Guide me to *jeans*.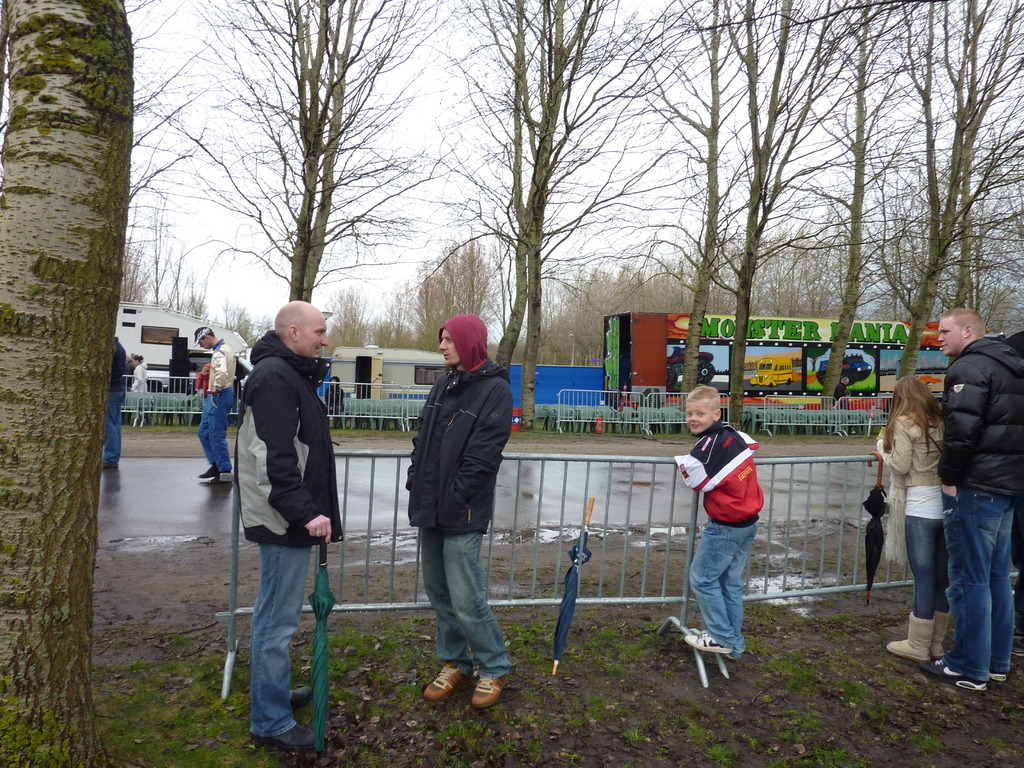
Guidance: box(420, 525, 509, 730).
